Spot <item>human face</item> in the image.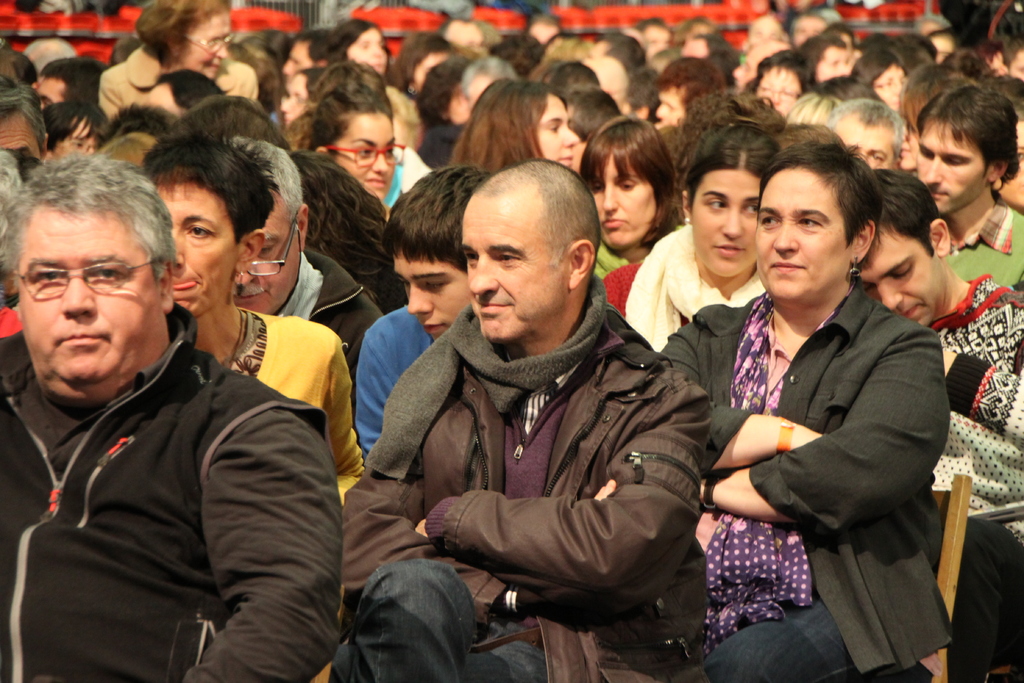
<item>human face</item> found at bbox=[655, 88, 689, 124].
